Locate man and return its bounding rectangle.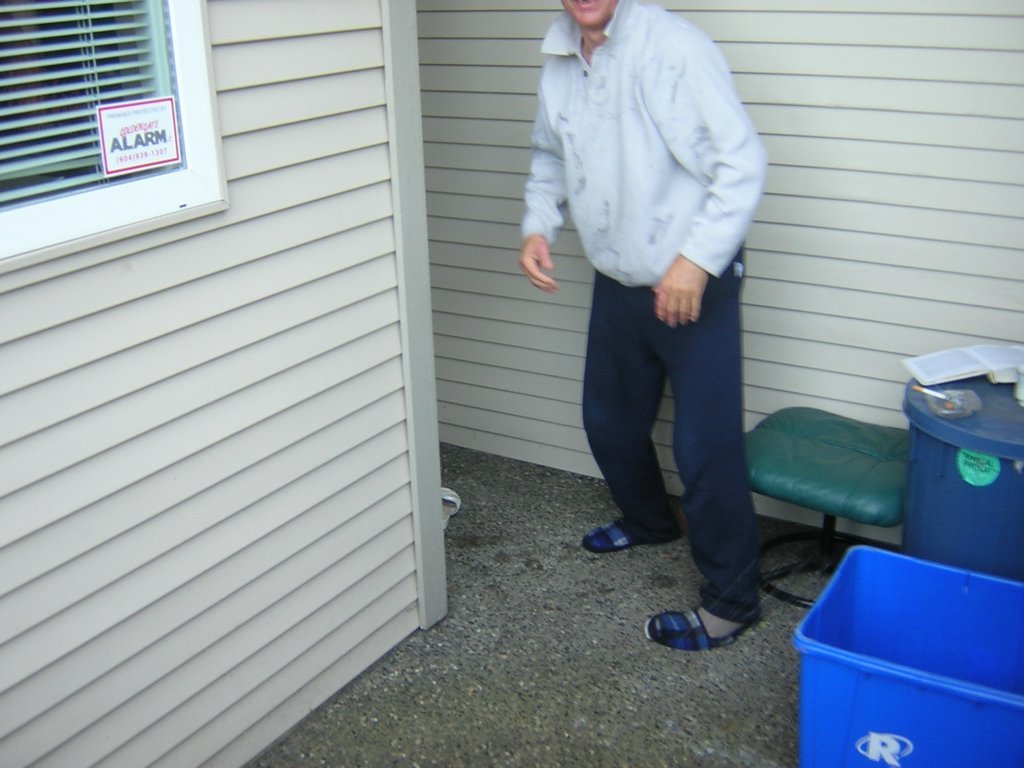
[left=524, top=10, right=798, bottom=606].
